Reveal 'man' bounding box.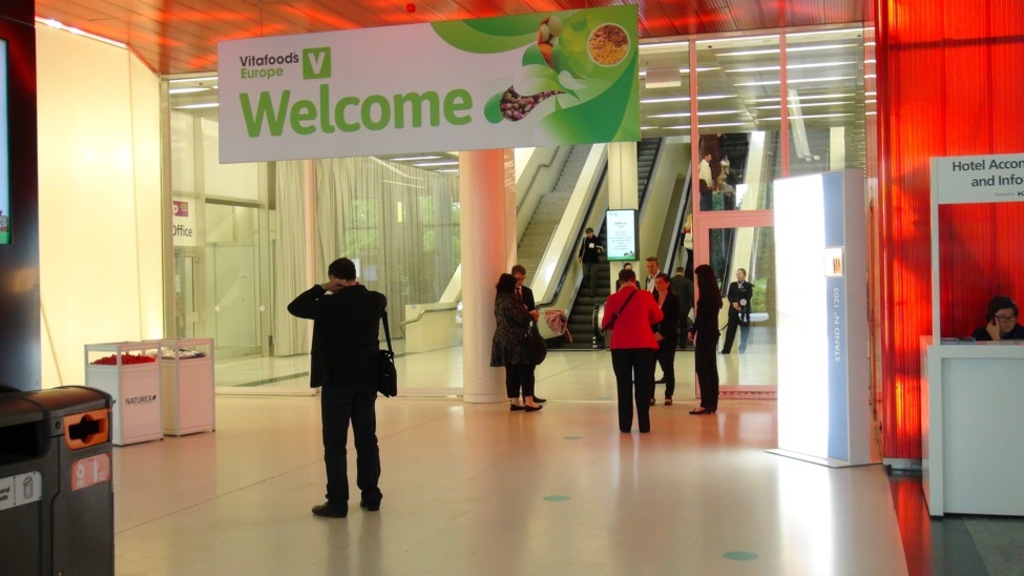
Revealed: <region>617, 263, 642, 293</region>.
